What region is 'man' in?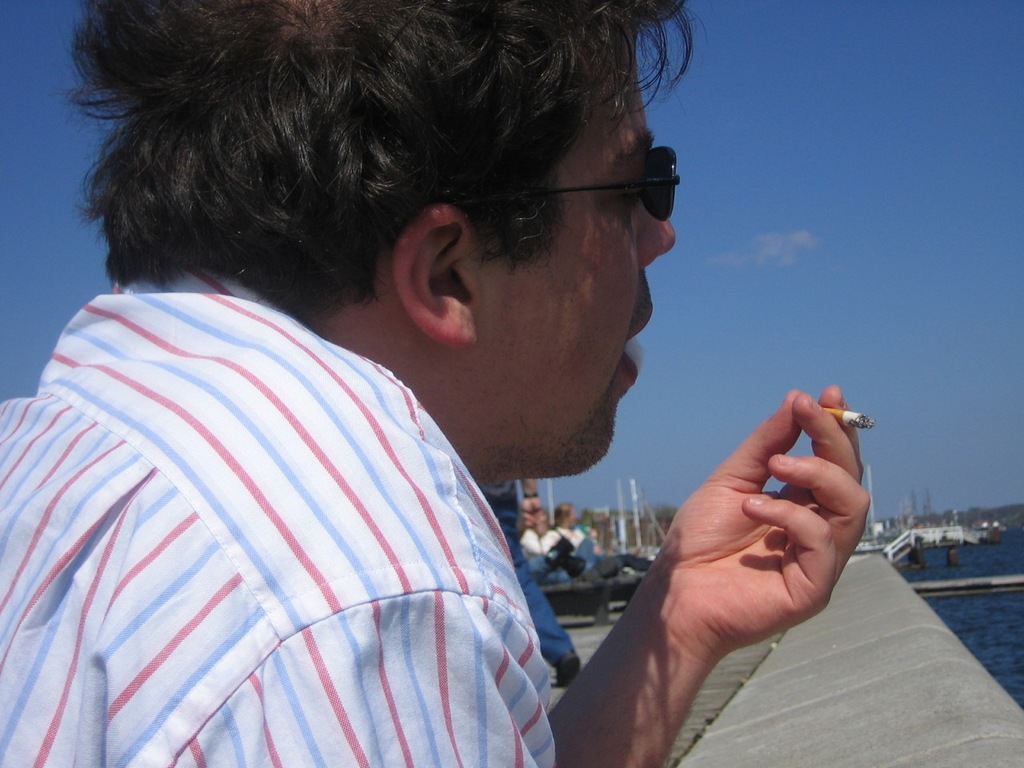
select_region(561, 501, 655, 582).
